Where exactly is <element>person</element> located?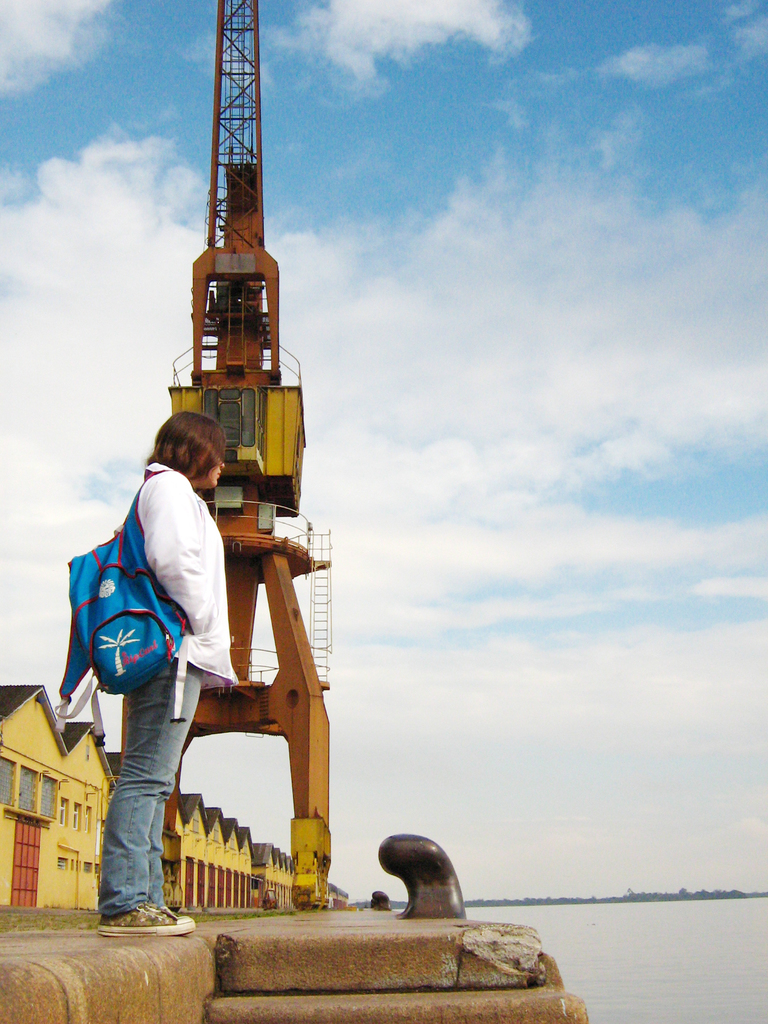
Its bounding box is [x1=87, y1=400, x2=241, y2=944].
